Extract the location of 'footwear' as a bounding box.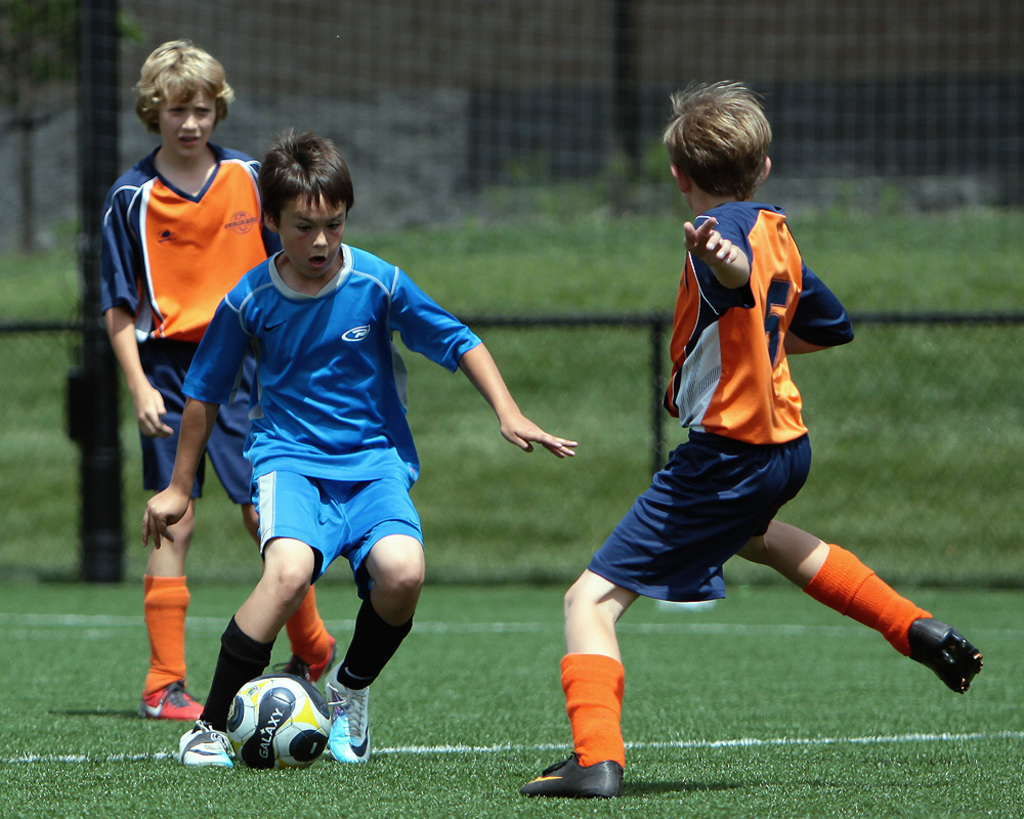
(921,613,995,702).
